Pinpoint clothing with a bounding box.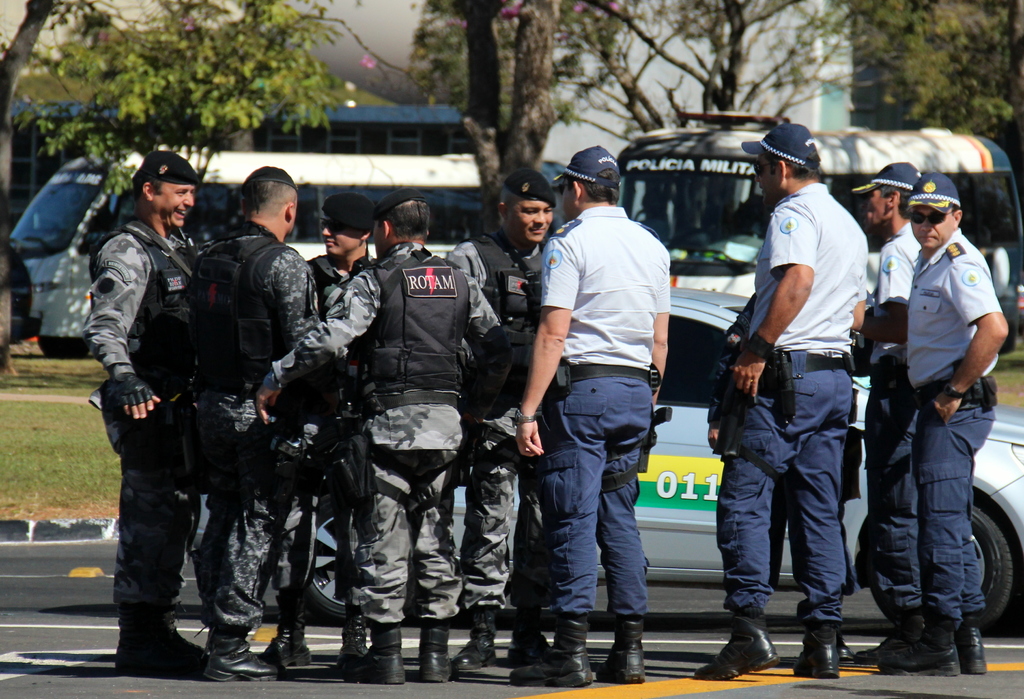
locate(909, 223, 1002, 621).
